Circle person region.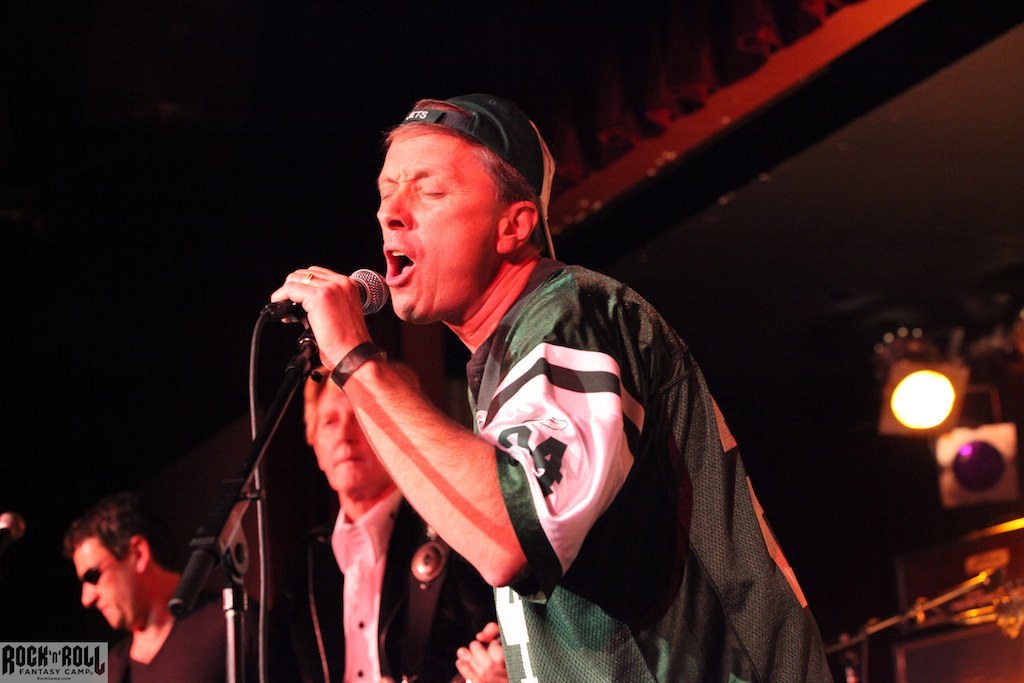
Region: [left=285, top=365, right=495, bottom=682].
